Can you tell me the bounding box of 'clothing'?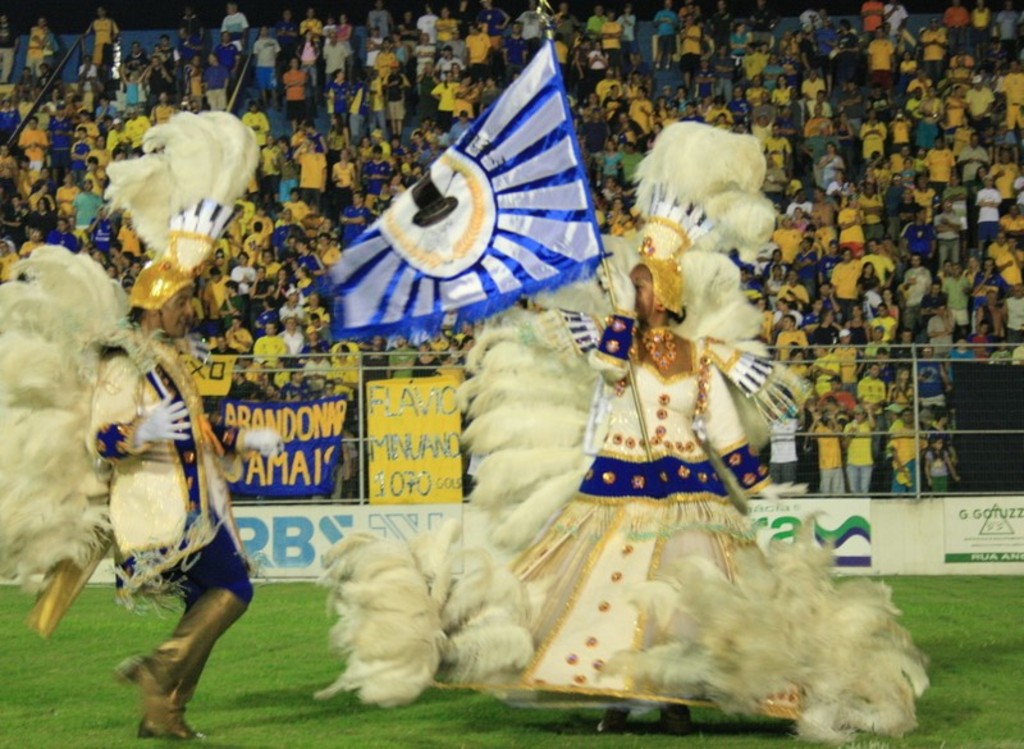
BBox(773, 219, 804, 259).
